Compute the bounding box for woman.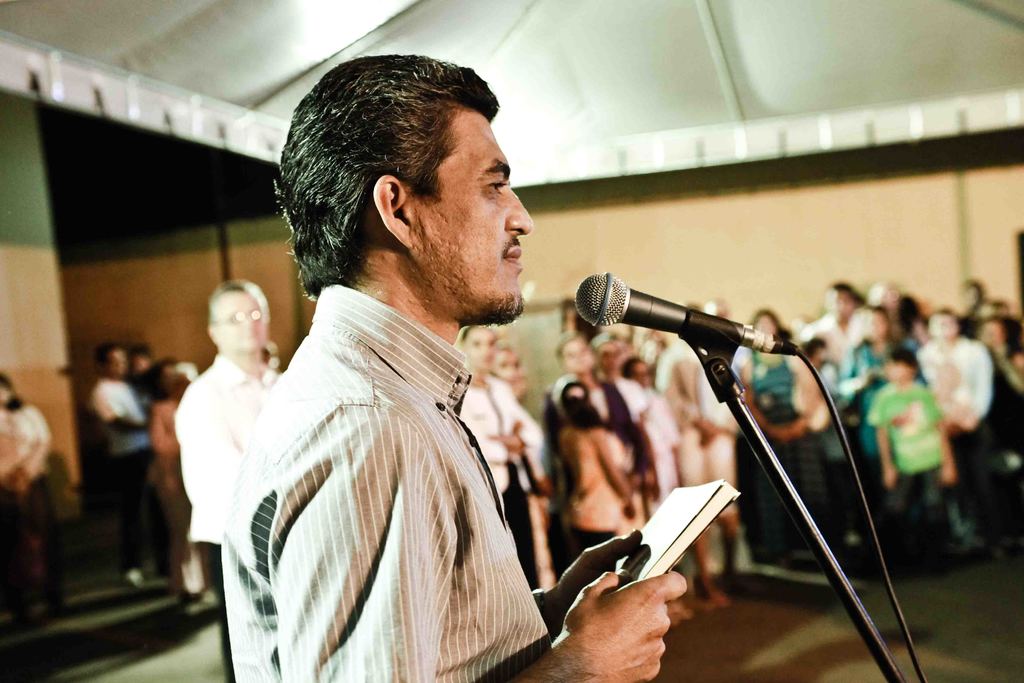
{"left": 554, "top": 336, "right": 652, "bottom": 529}.
